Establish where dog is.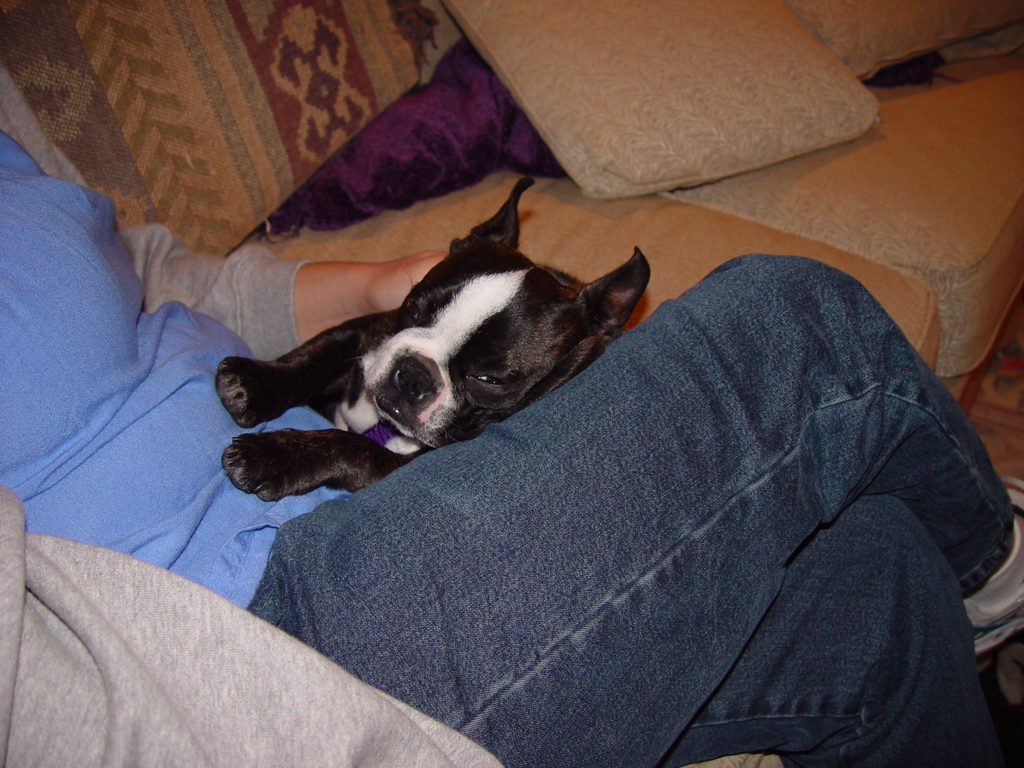
Established at x1=214, y1=176, x2=652, y2=502.
